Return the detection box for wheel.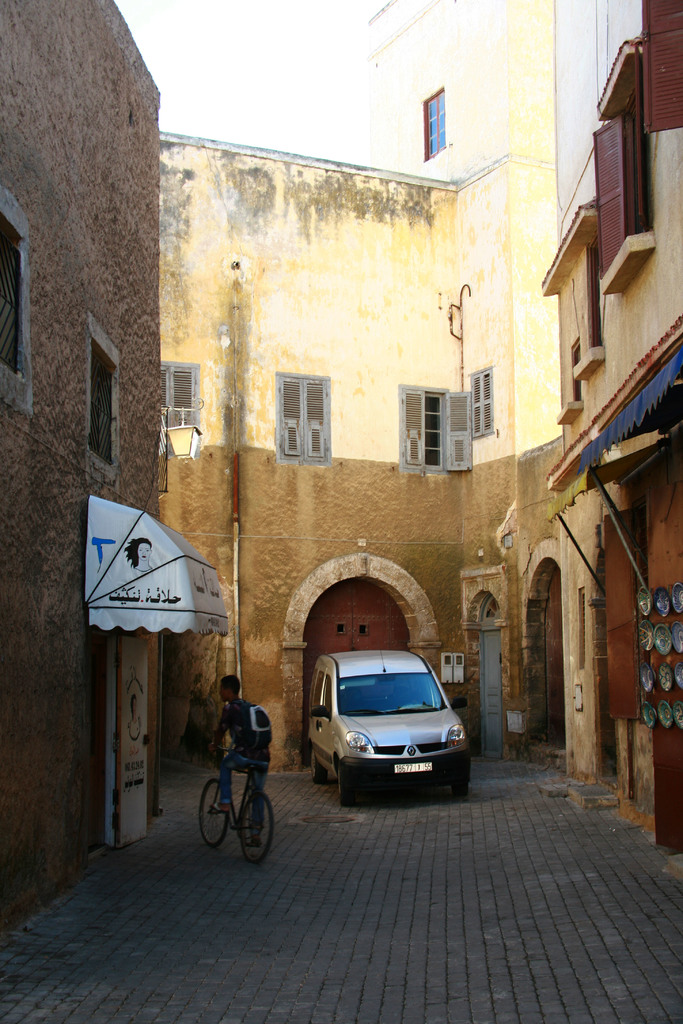
locate(339, 758, 360, 813).
